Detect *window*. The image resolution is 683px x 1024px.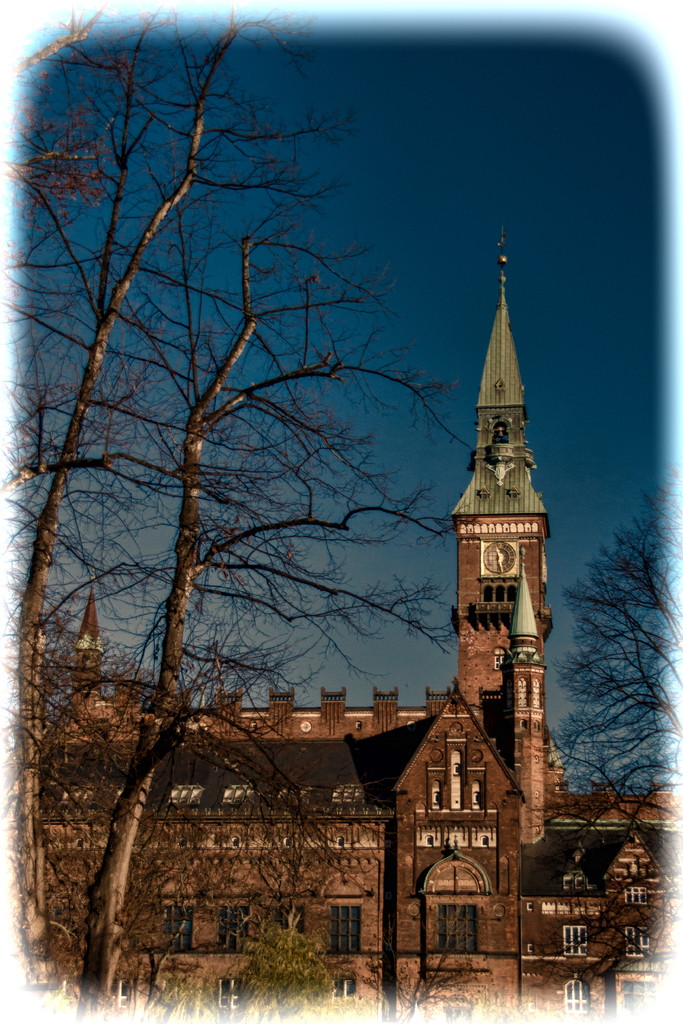
<bbox>562, 922, 588, 958</bbox>.
